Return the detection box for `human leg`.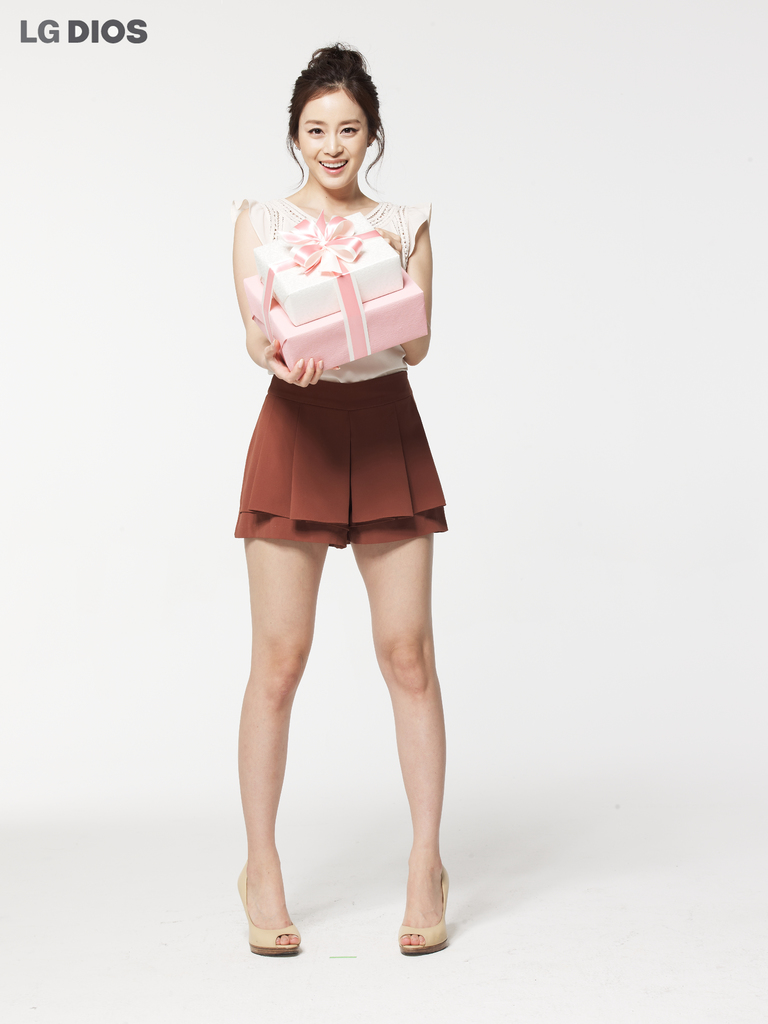
bbox=(355, 521, 461, 955).
